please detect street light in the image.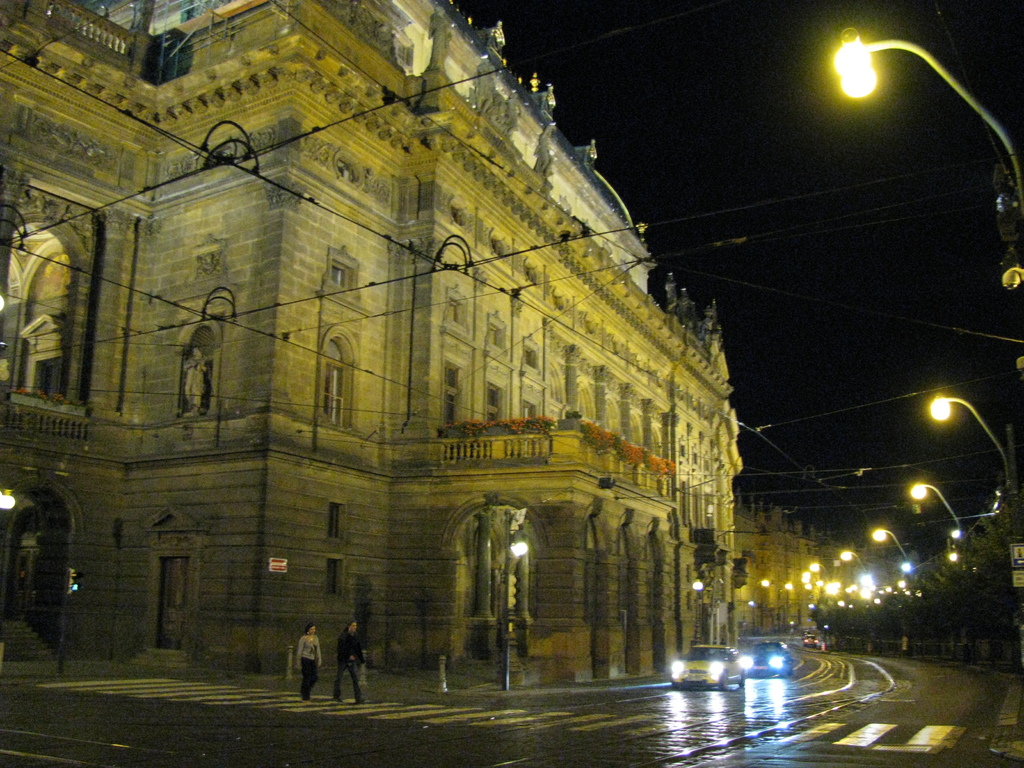
501,511,535,692.
